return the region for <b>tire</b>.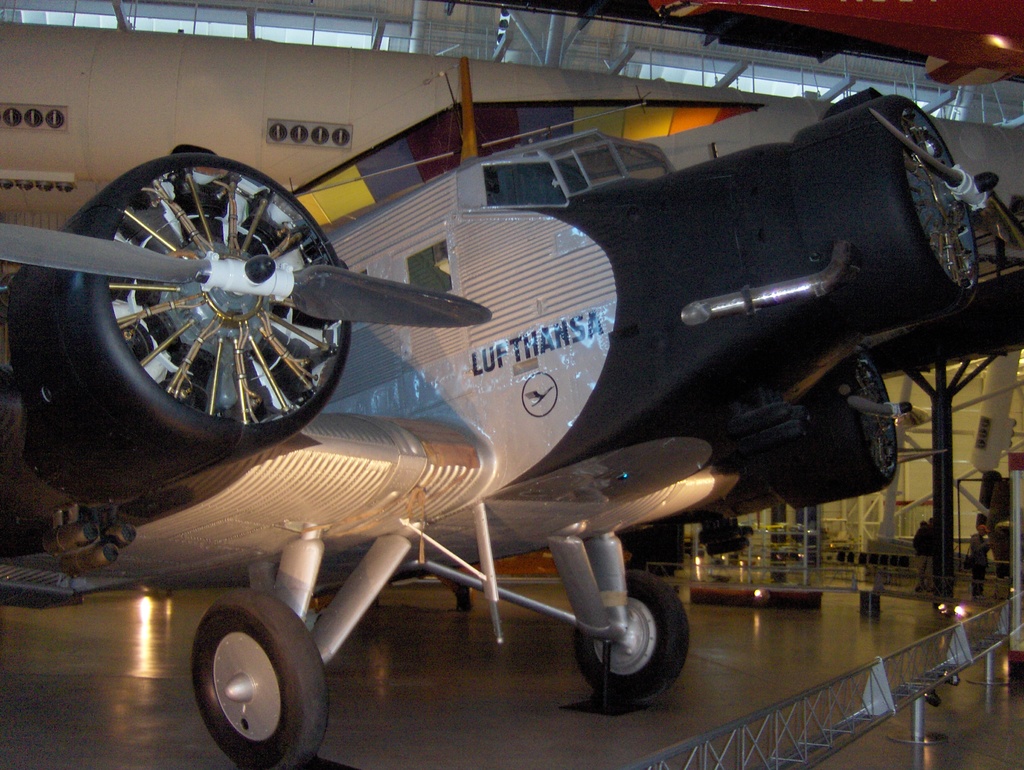
bbox(173, 596, 324, 769).
